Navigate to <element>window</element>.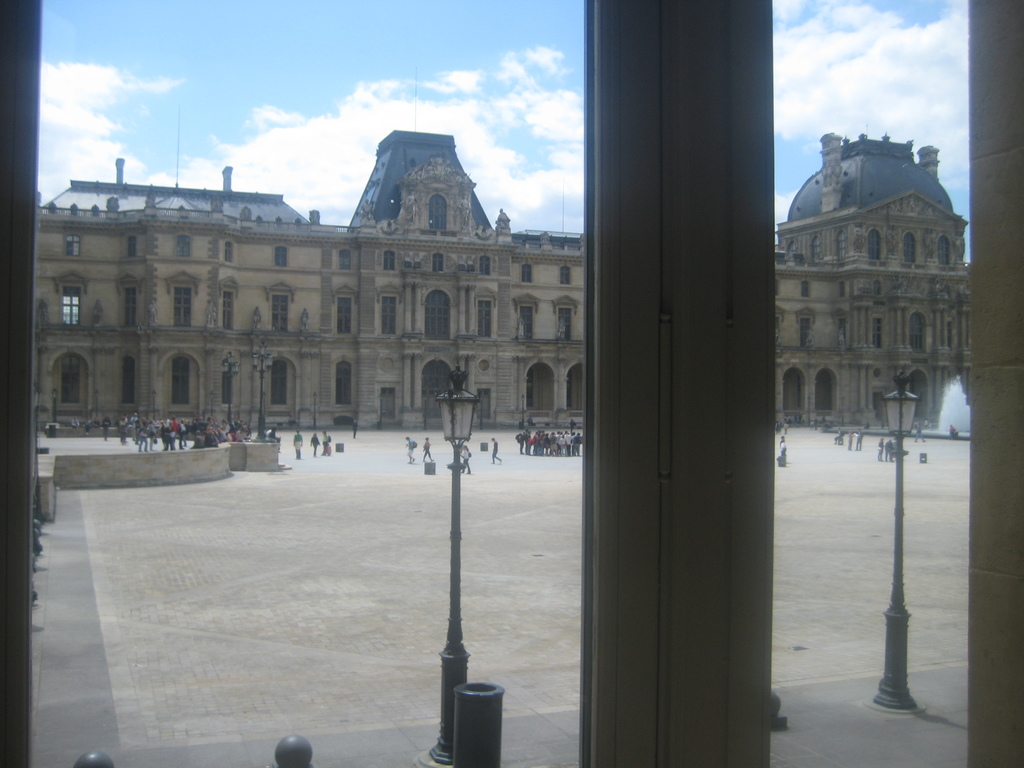
Navigation target: <region>479, 298, 493, 340</region>.
